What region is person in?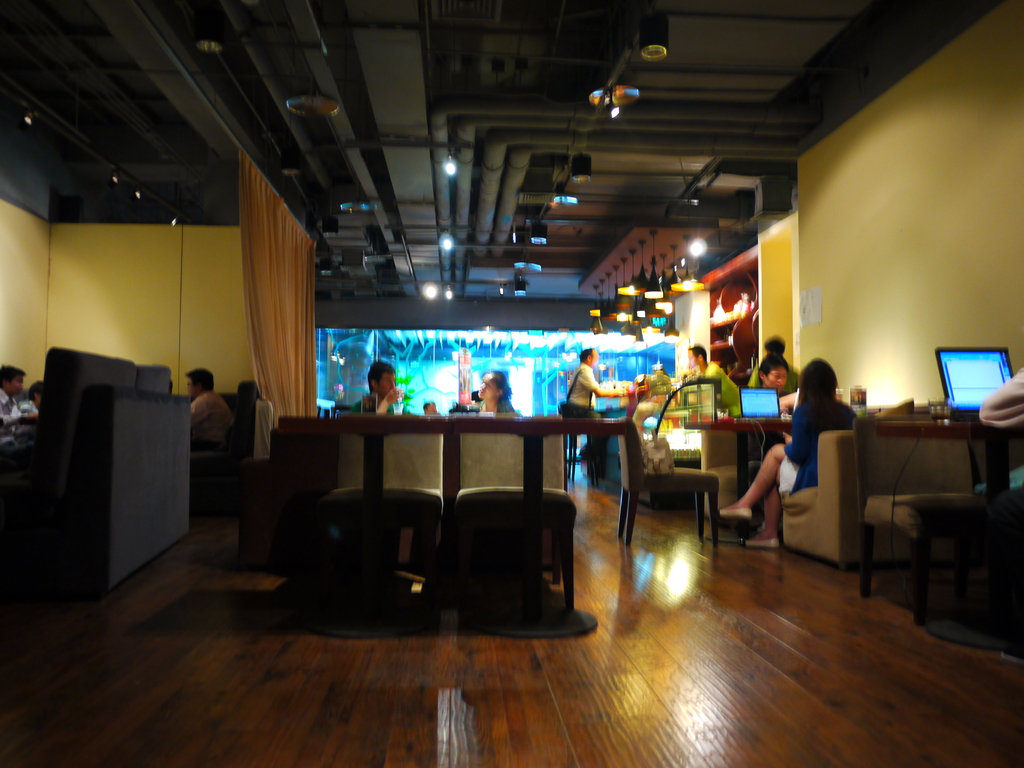
{"left": 744, "top": 332, "right": 799, "bottom": 393}.
